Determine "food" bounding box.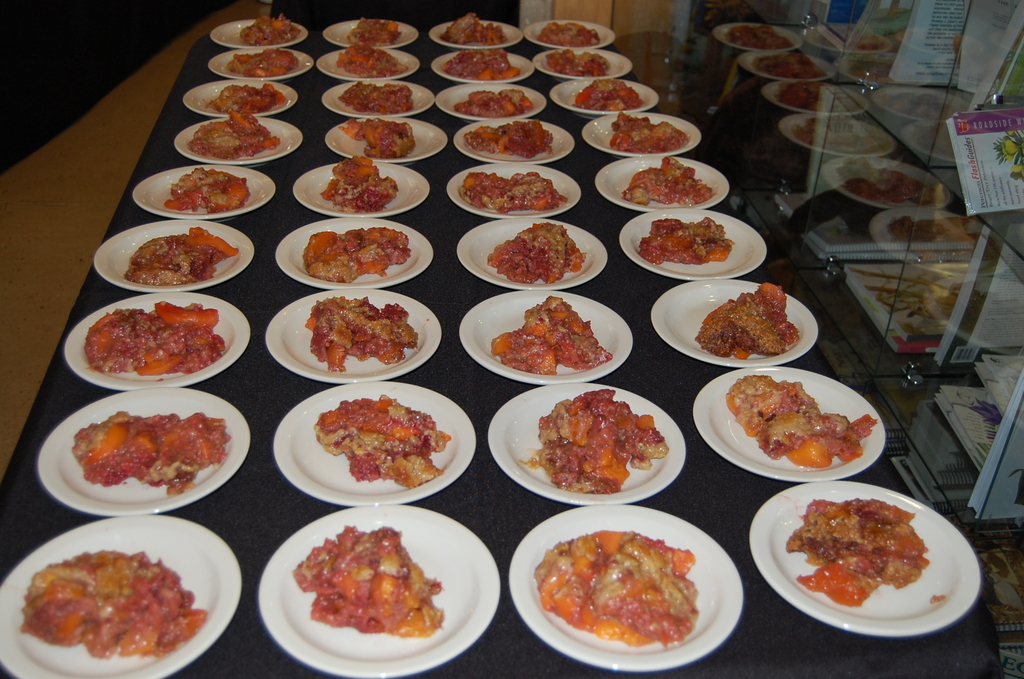
Determined: BBox(305, 227, 412, 288).
